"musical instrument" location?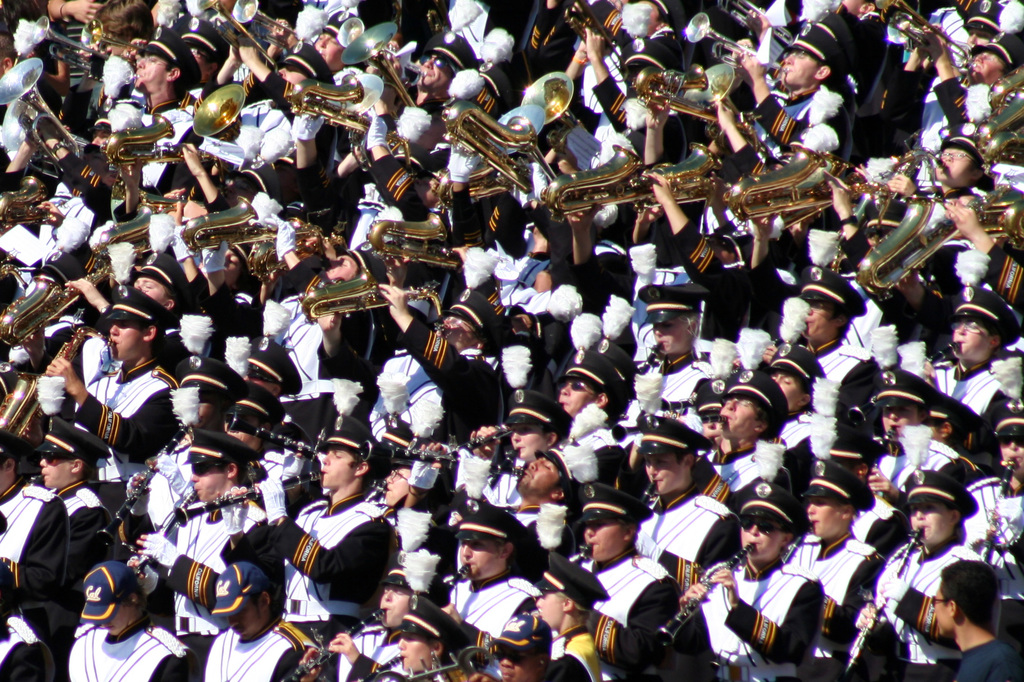
x1=17 y1=12 x2=120 y2=73
